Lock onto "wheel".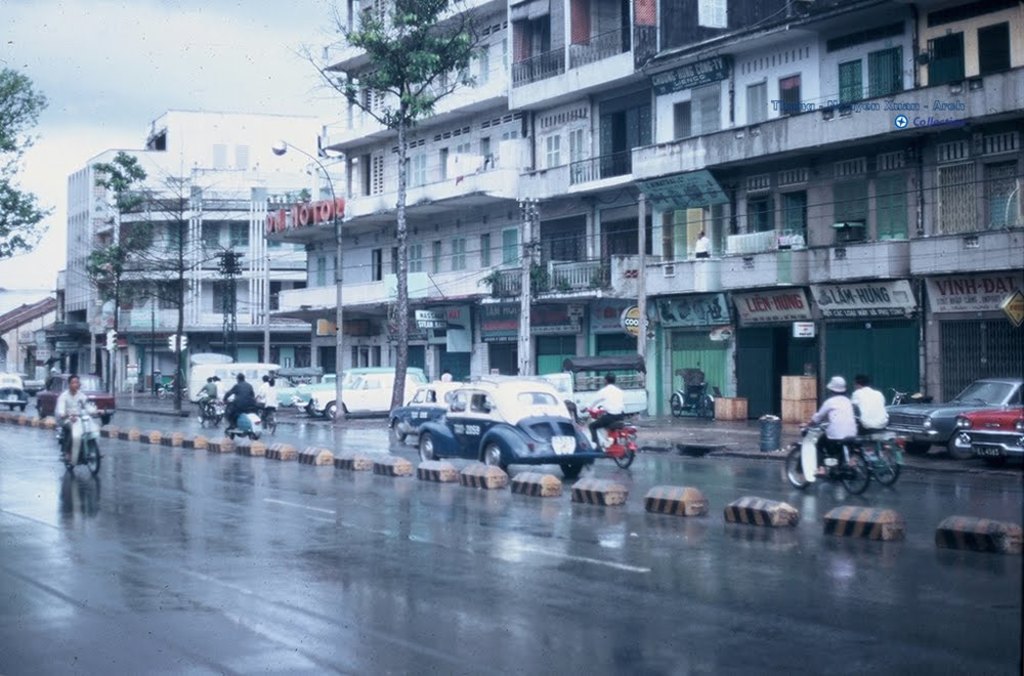
Locked: [666, 390, 679, 415].
